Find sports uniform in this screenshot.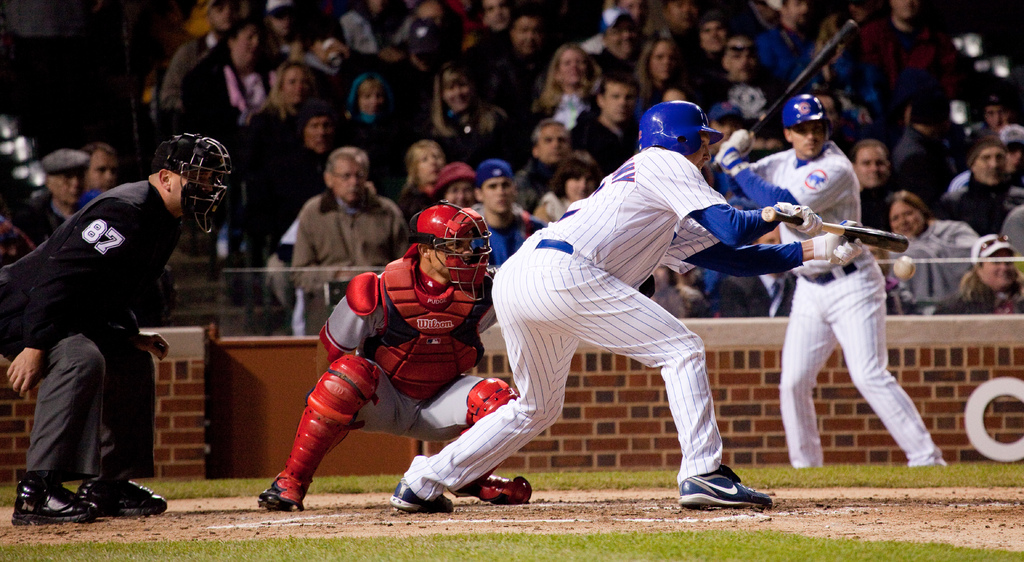
The bounding box for sports uniform is <region>389, 100, 863, 511</region>.
